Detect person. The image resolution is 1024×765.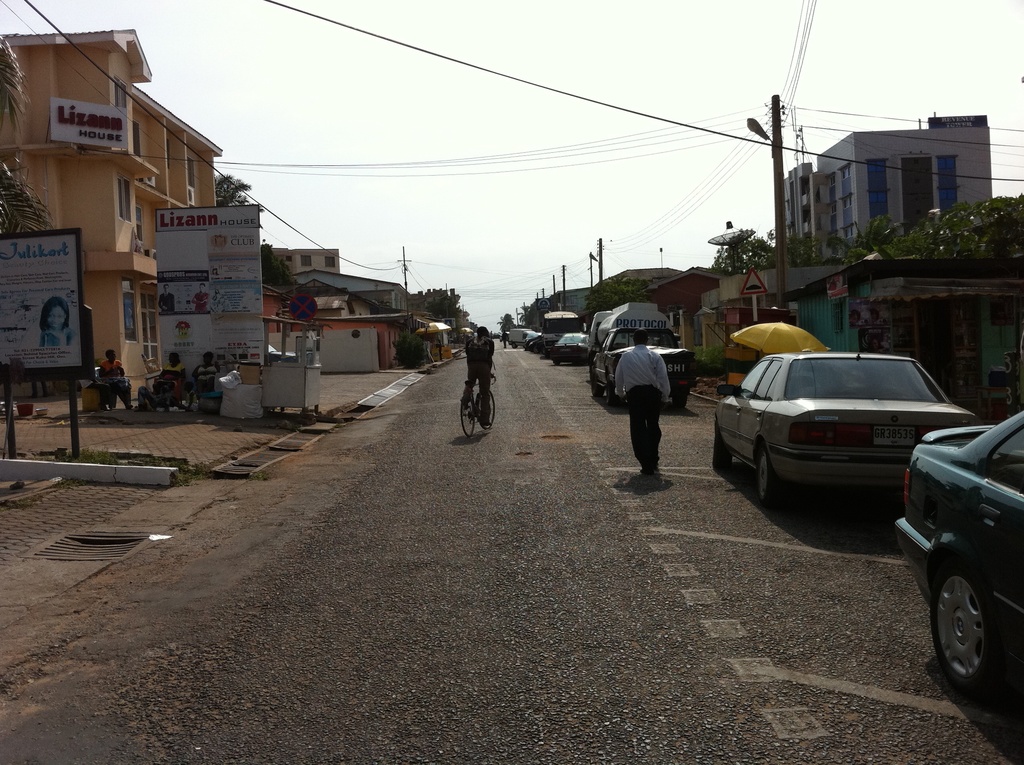
{"x1": 38, "y1": 293, "x2": 76, "y2": 350}.
